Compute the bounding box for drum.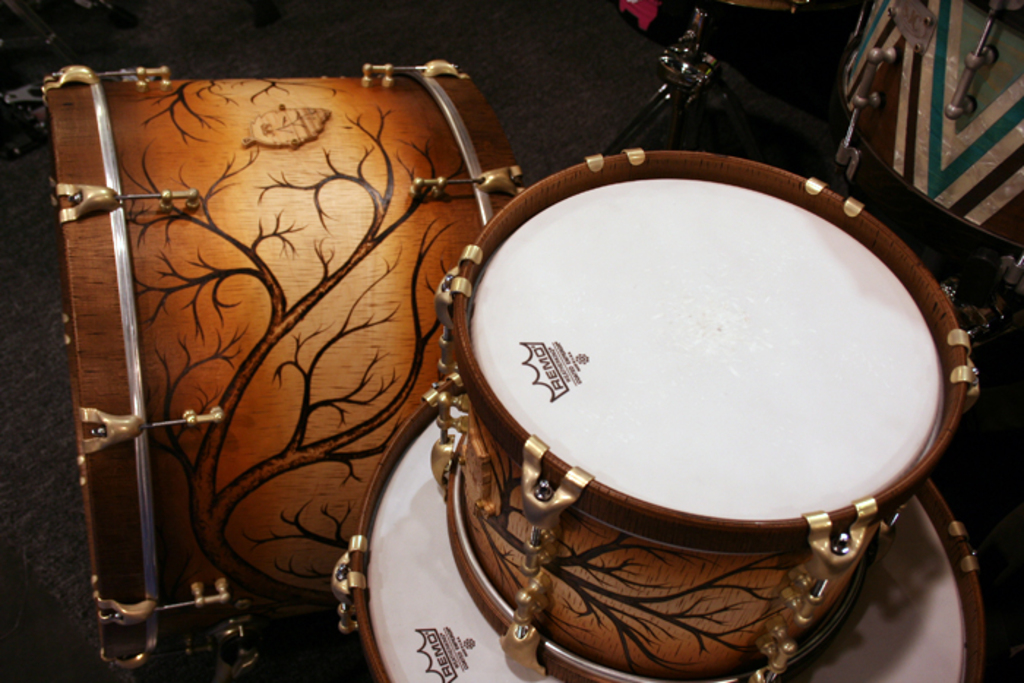
[left=843, top=0, right=1023, bottom=288].
